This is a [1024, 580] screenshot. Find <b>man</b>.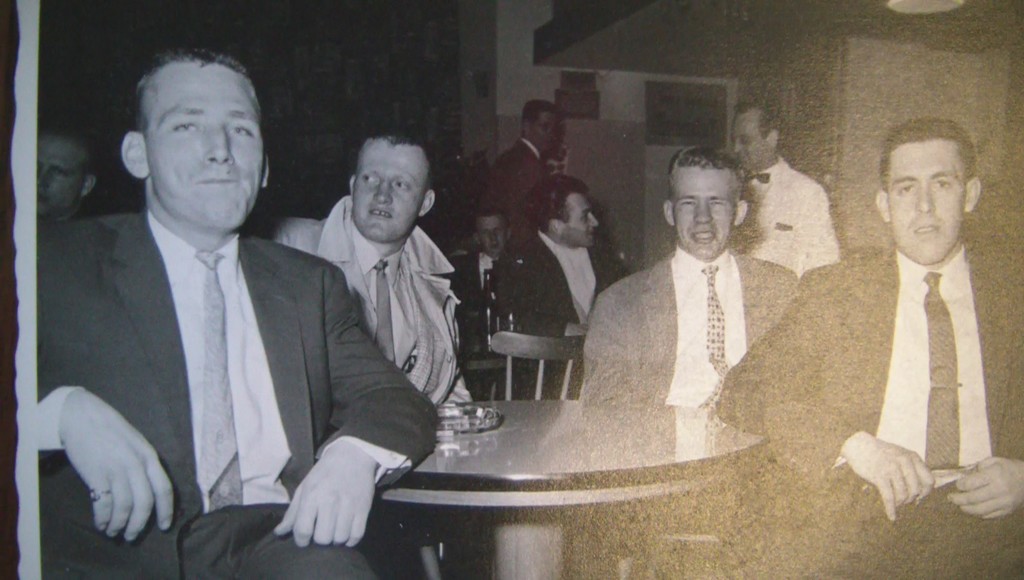
Bounding box: box=[486, 99, 558, 243].
